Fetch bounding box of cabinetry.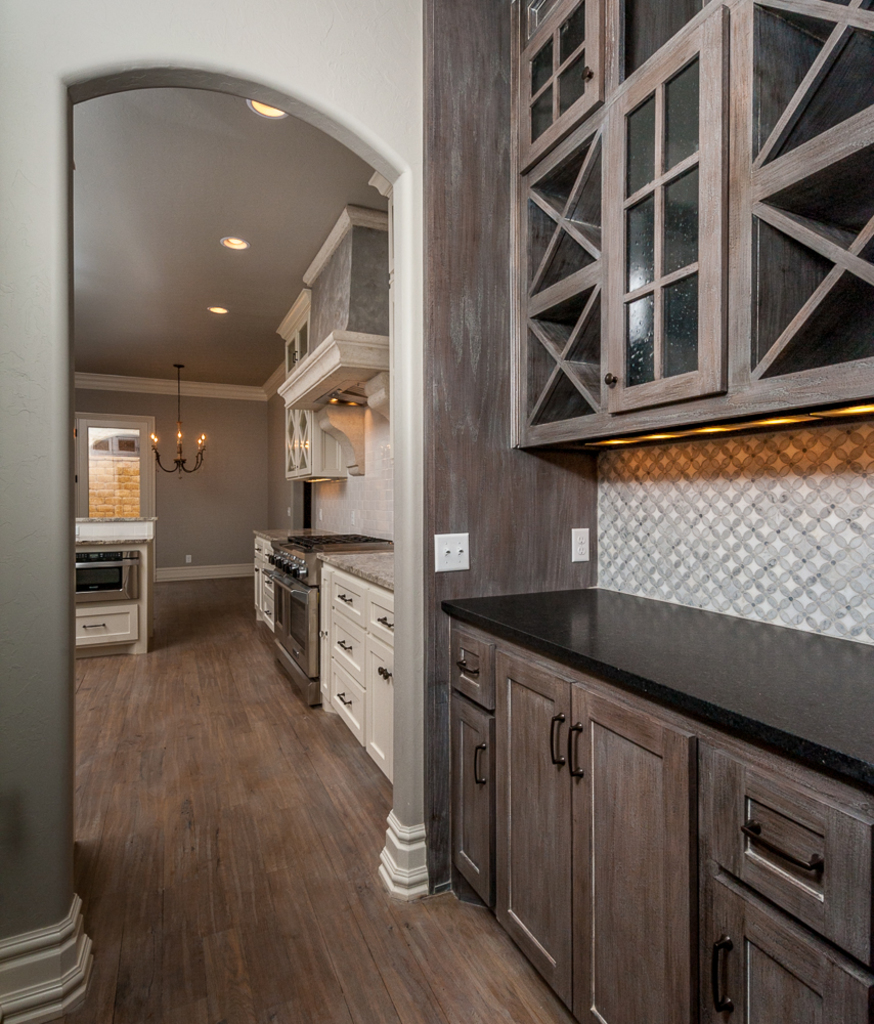
Bbox: detection(598, 18, 738, 409).
